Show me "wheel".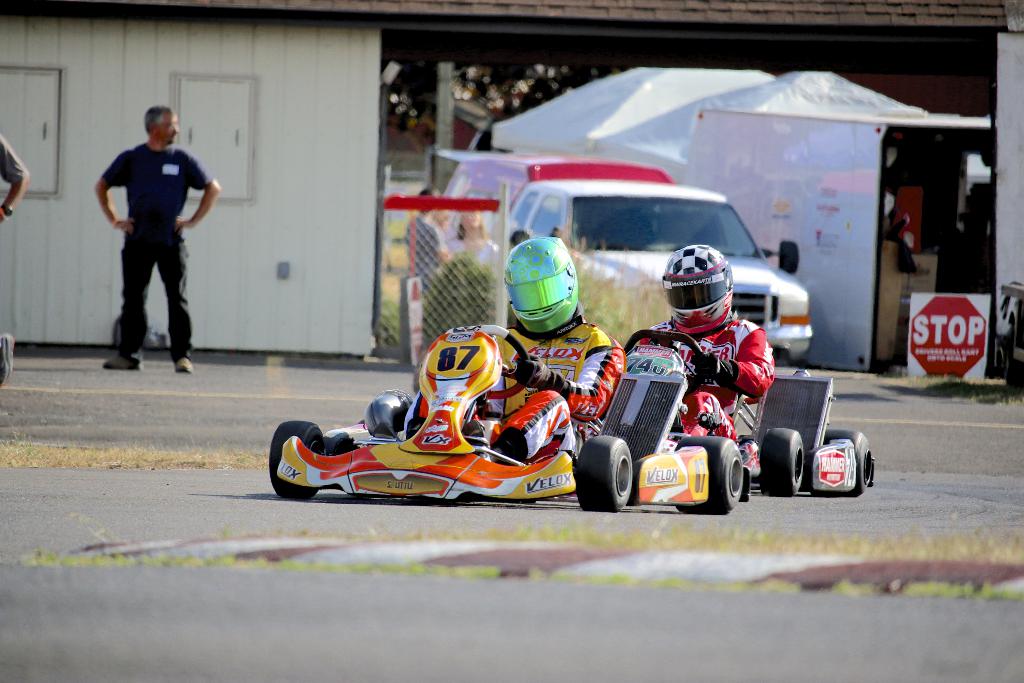
"wheel" is here: Rect(673, 436, 742, 516).
